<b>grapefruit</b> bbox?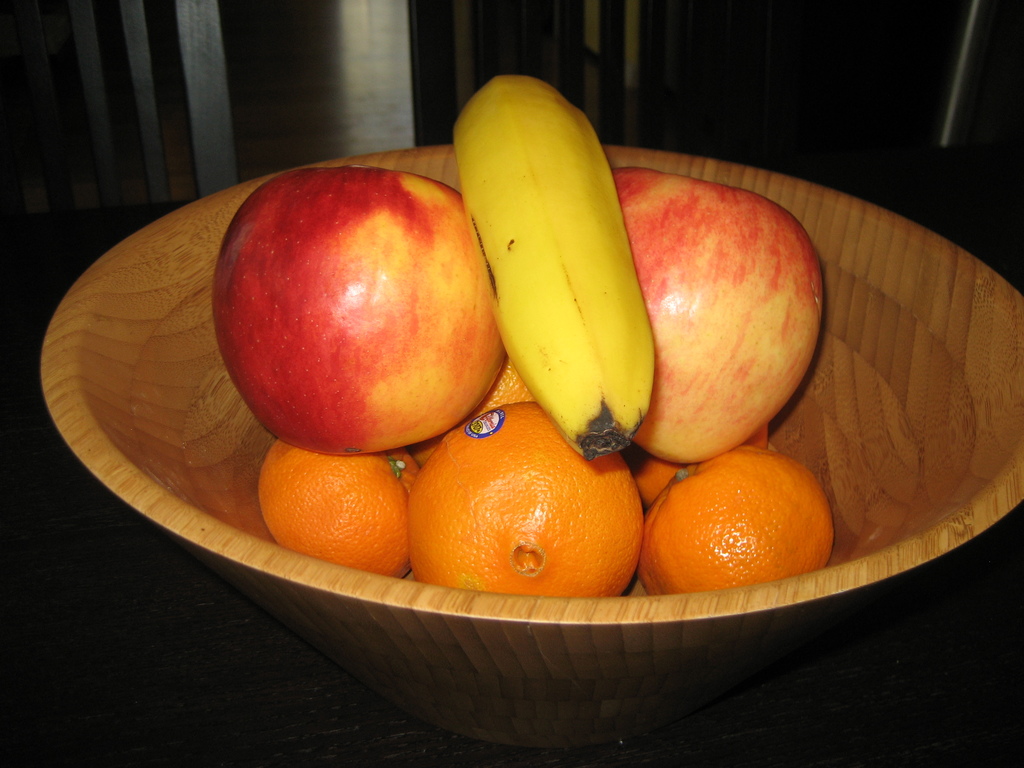
box(638, 444, 840, 597)
